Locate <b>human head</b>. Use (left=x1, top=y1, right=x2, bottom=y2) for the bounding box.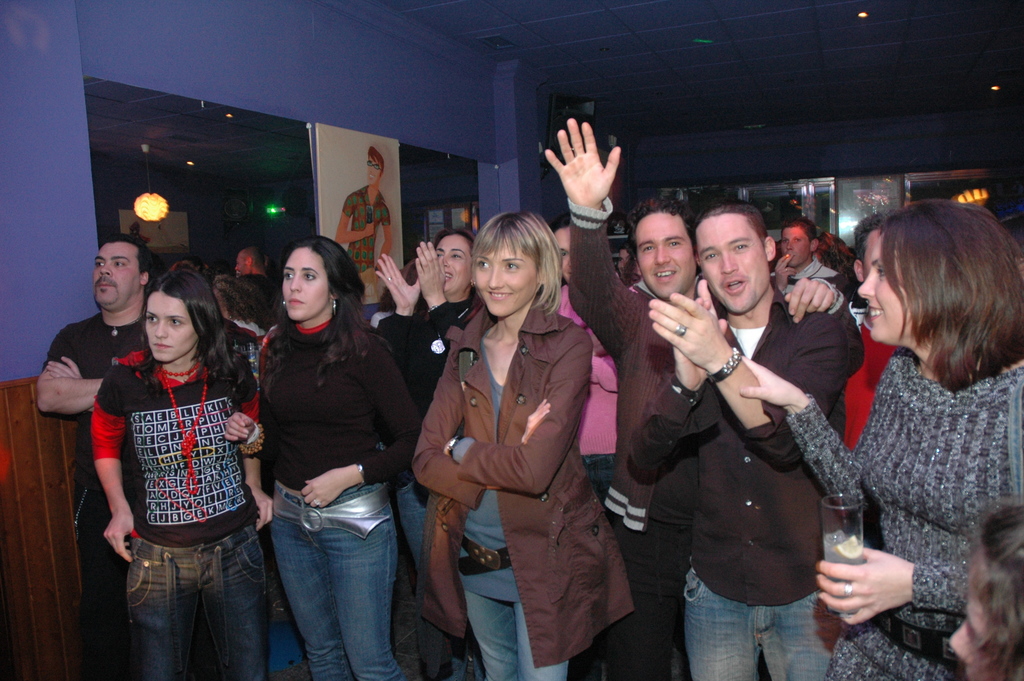
(left=365, top=143, right=386, bottom=186).
